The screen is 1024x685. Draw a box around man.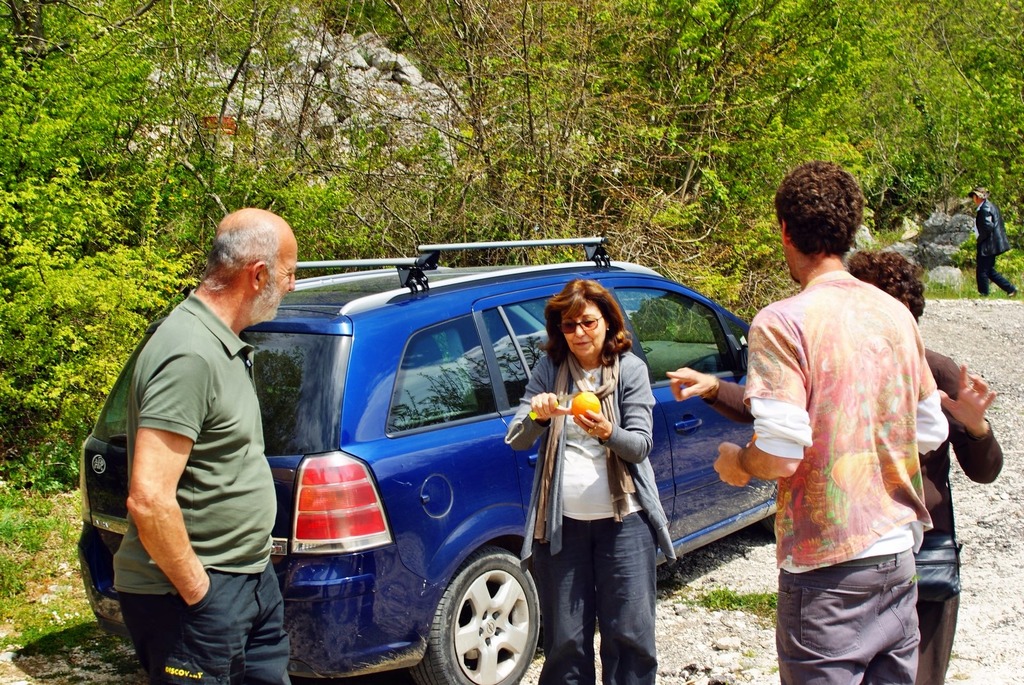
x1=968, y1=185, x2=1014, y2=300.
